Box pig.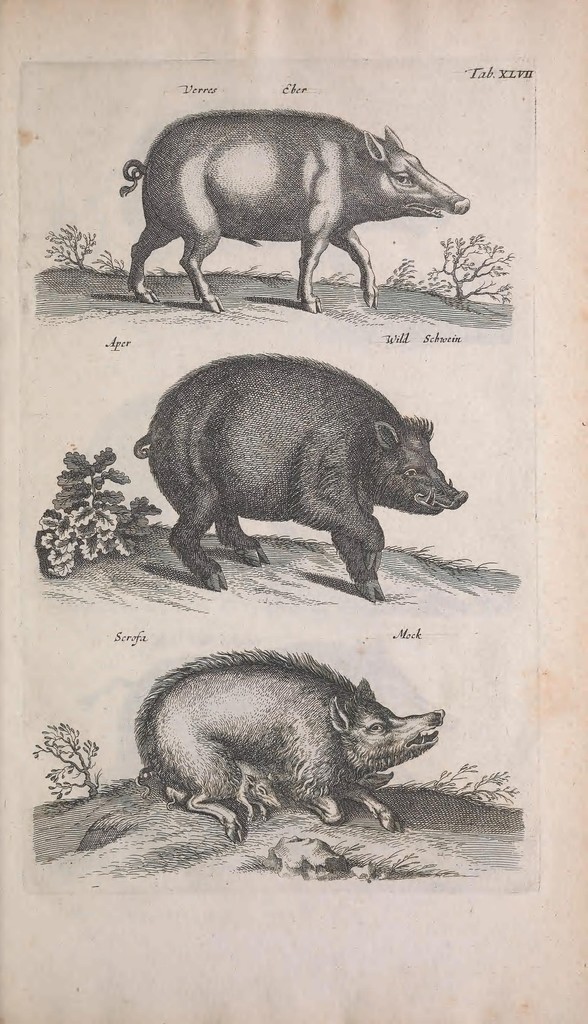
bbox=[130, 356, 468, 601].
